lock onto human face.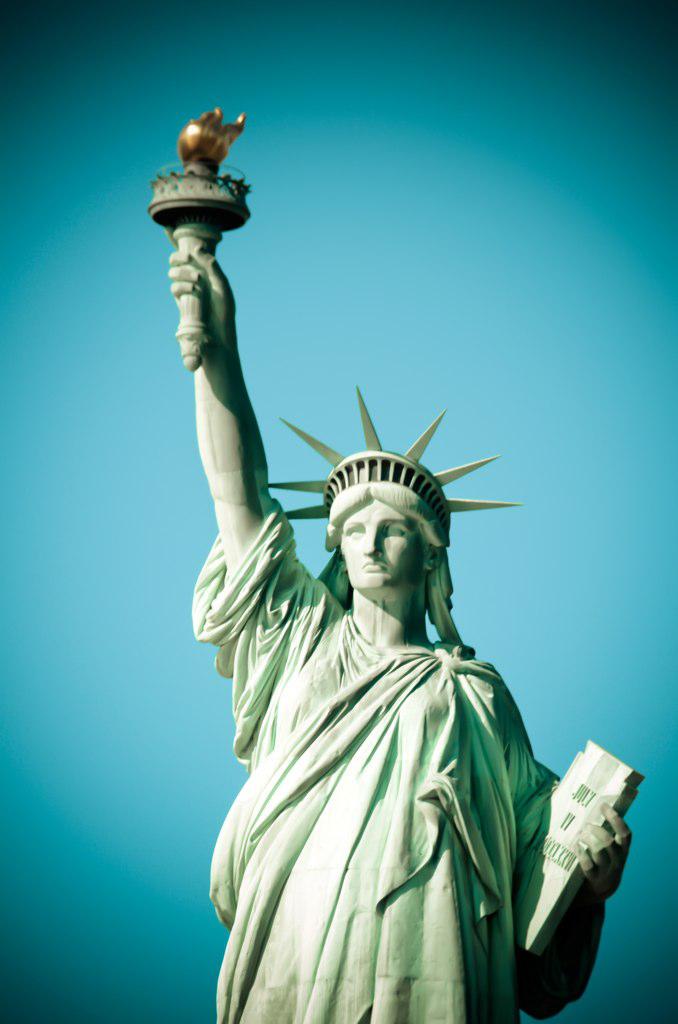
Locked: box=[337, 494, 422, 590].
